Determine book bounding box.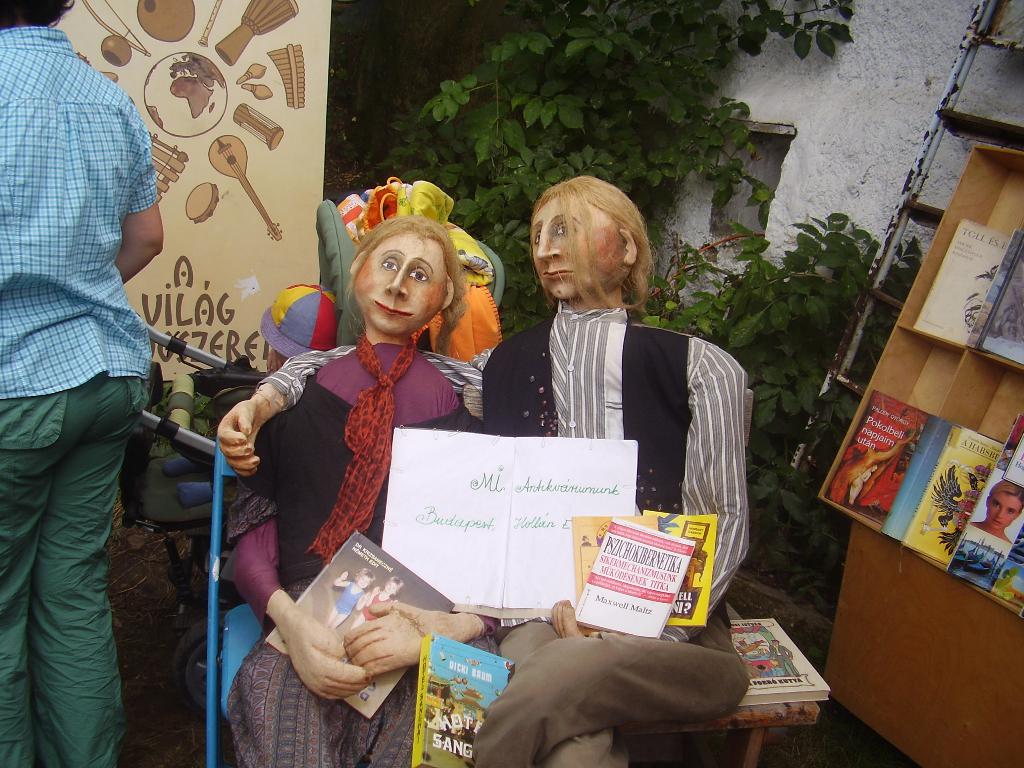
Determined: (x1=825, y1=390, x2=932, y2=525).
